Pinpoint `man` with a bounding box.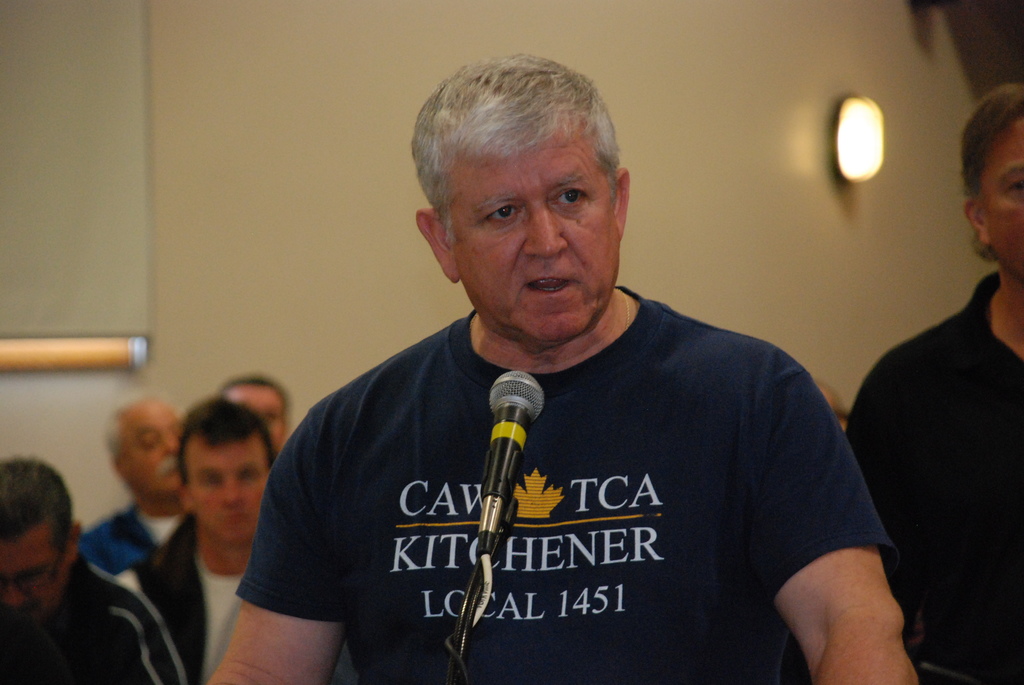
<region>138, 403, 276, 684</region>.
